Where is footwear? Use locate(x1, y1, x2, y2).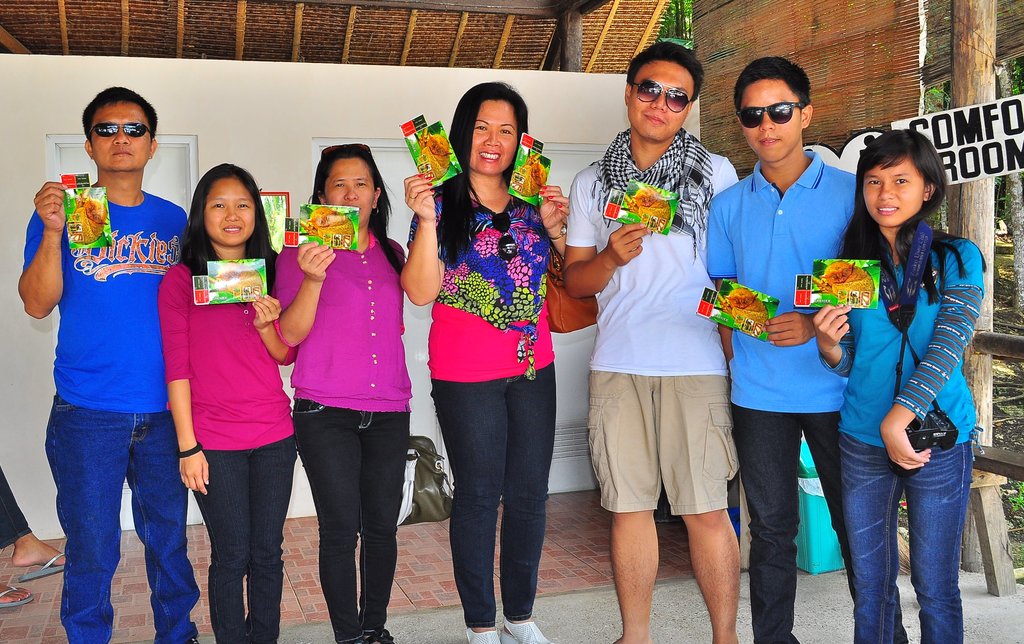
locate(502, 621, 548, 643).
